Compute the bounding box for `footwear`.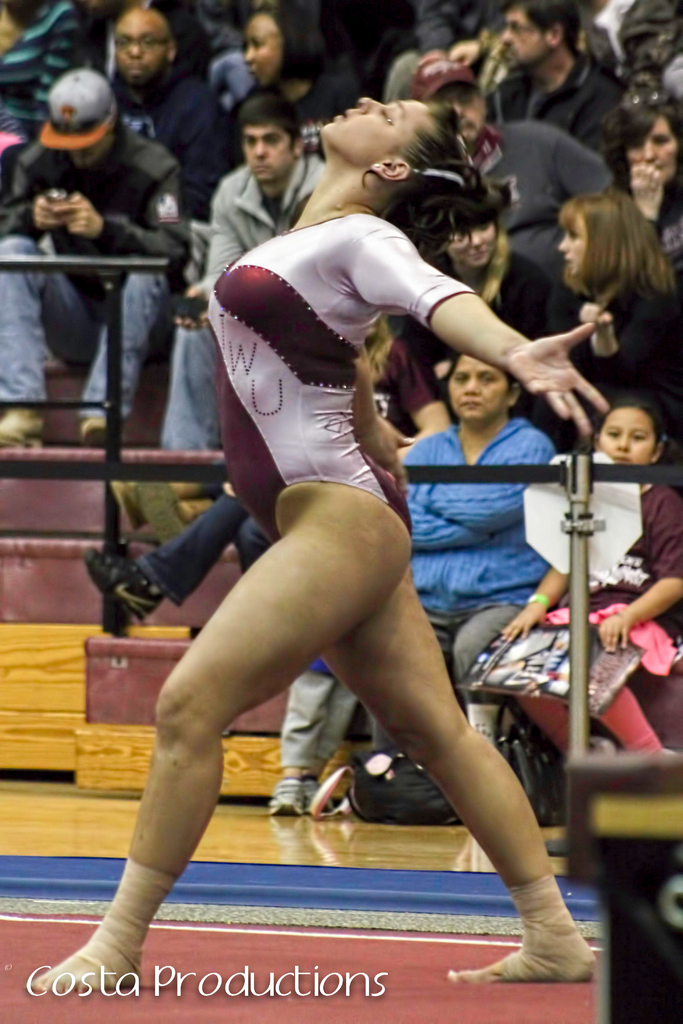
267/777/302/816.
